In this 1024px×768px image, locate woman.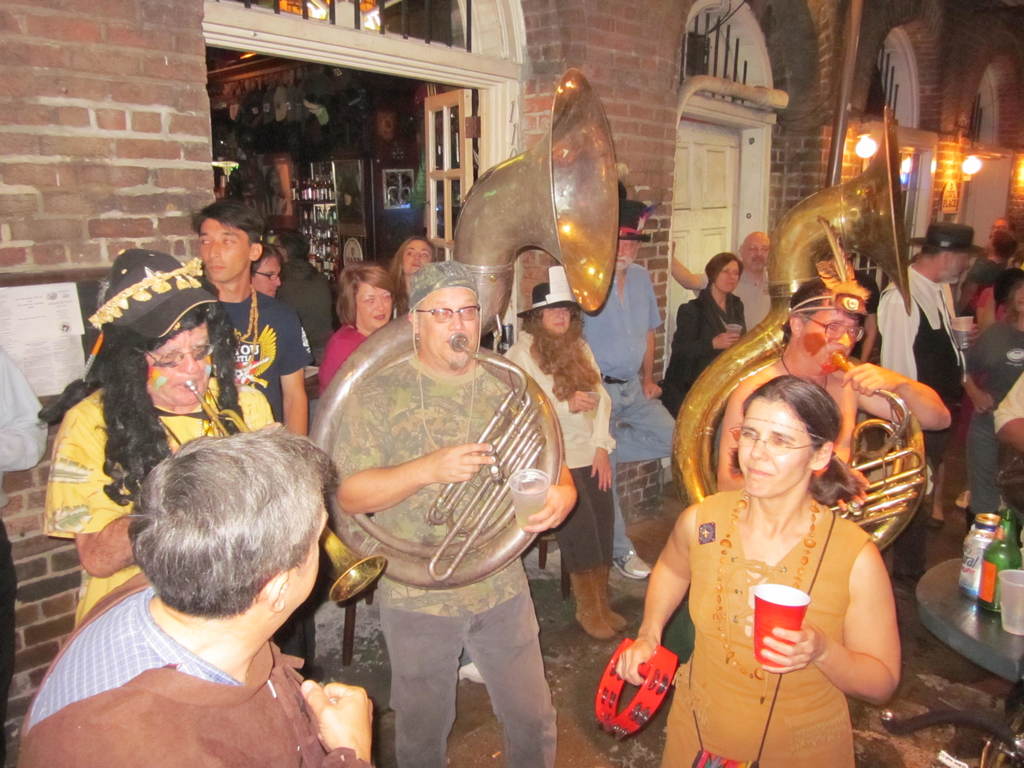
Bounding box: box=[633, 323, 913, 765].
